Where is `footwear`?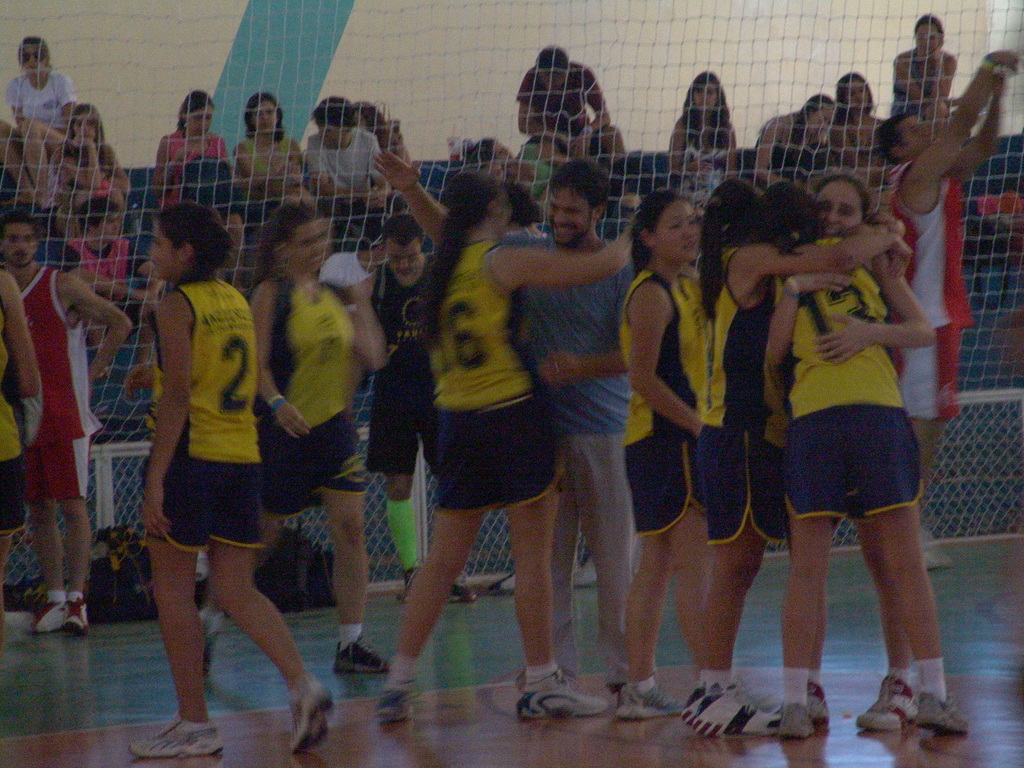
x1=921, y1=689, x2=969, y2=731.
